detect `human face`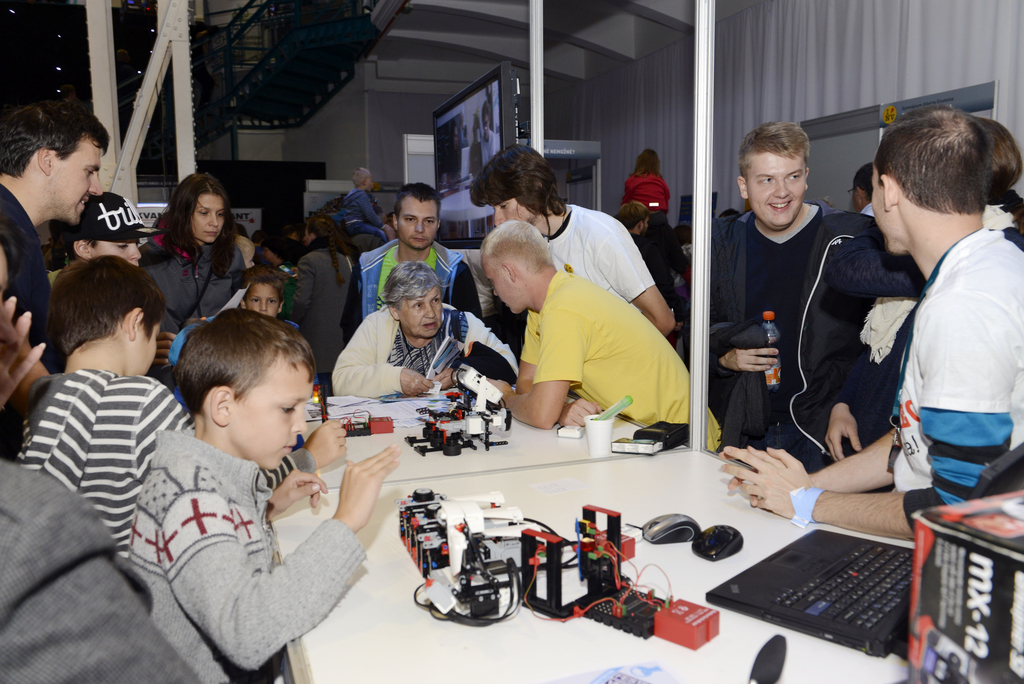
bbox=[865, 153, 904, 258]
